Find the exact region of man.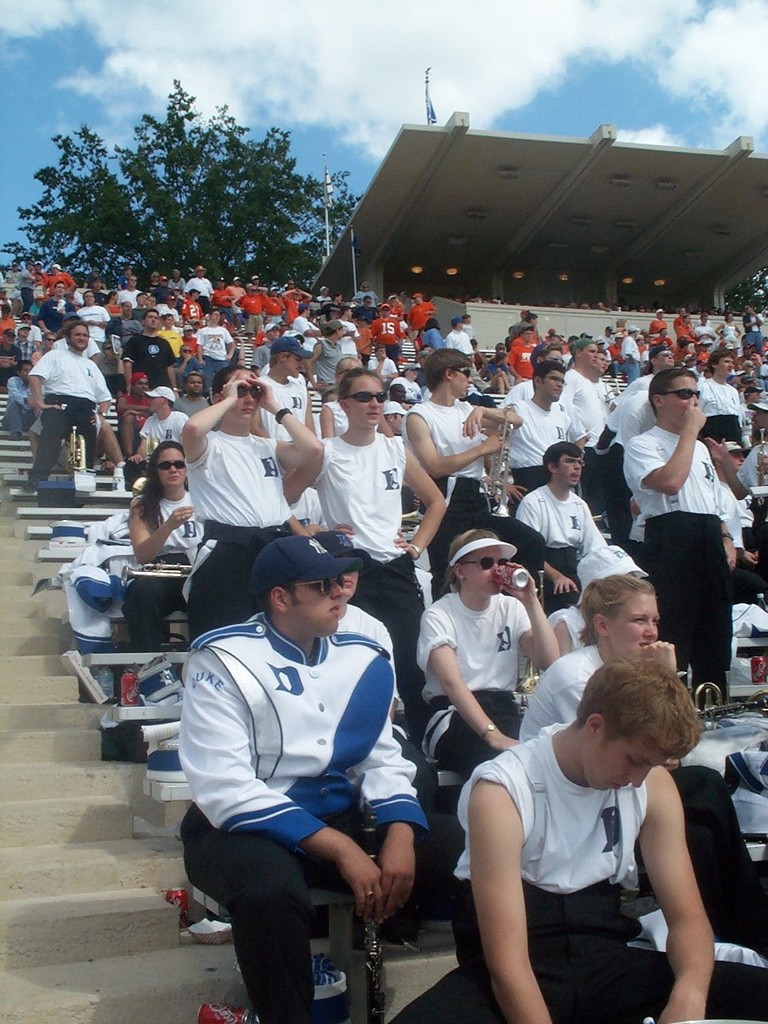
Exact region: [195,309,239,398].
